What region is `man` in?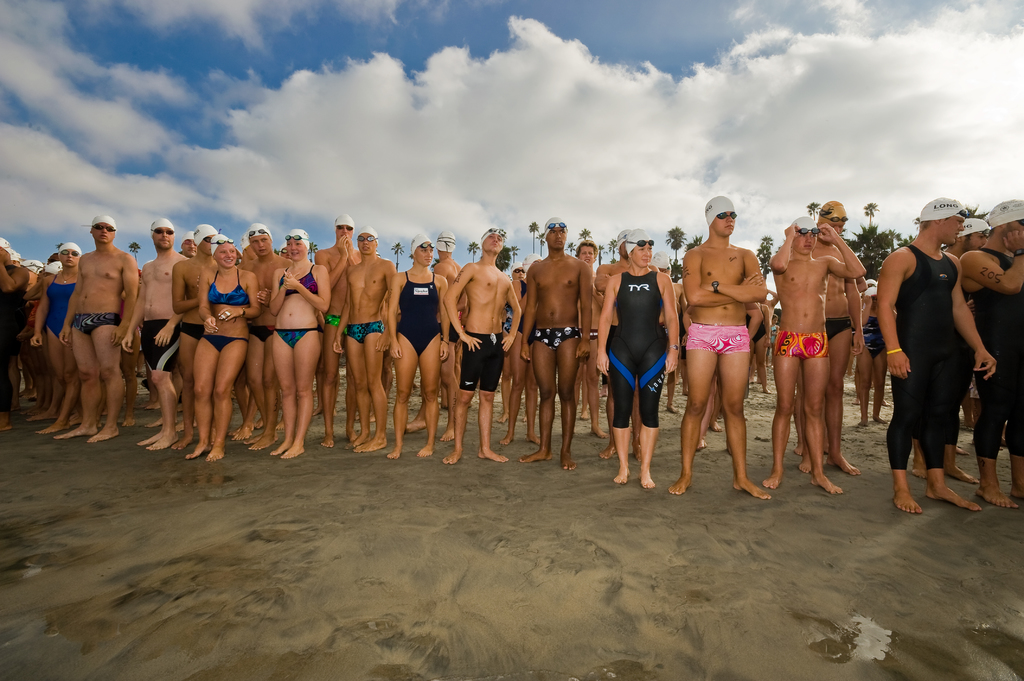
<bbox>441, 220, 524, 461</bbox>.
